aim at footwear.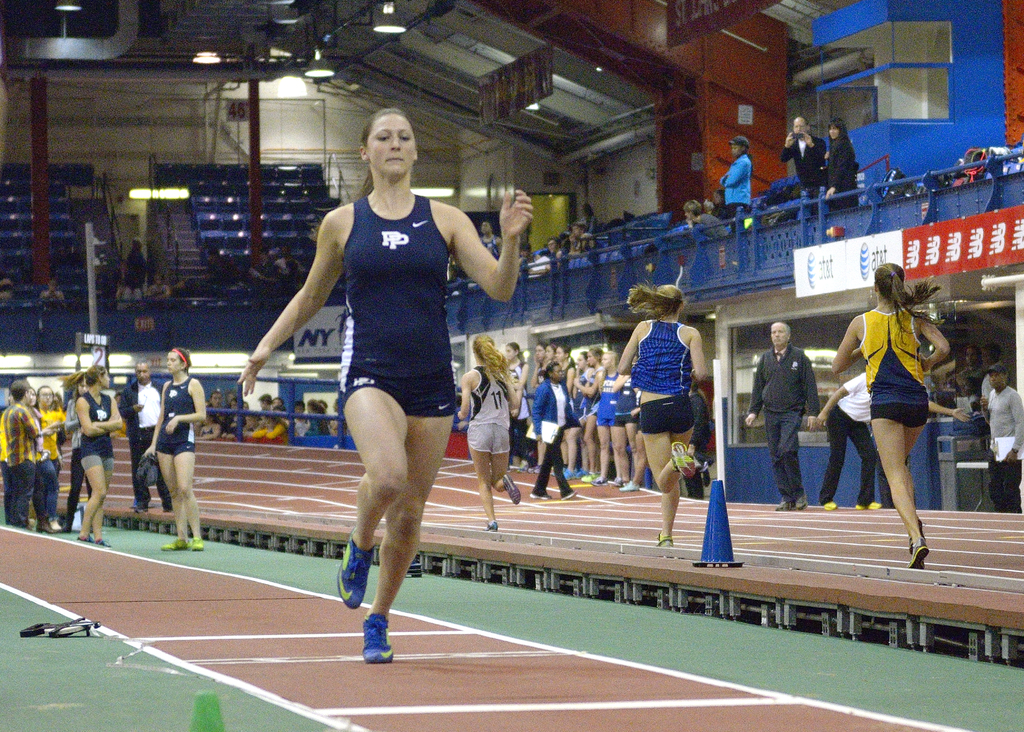
Aimed at detection(795, 492, 810, 511).
